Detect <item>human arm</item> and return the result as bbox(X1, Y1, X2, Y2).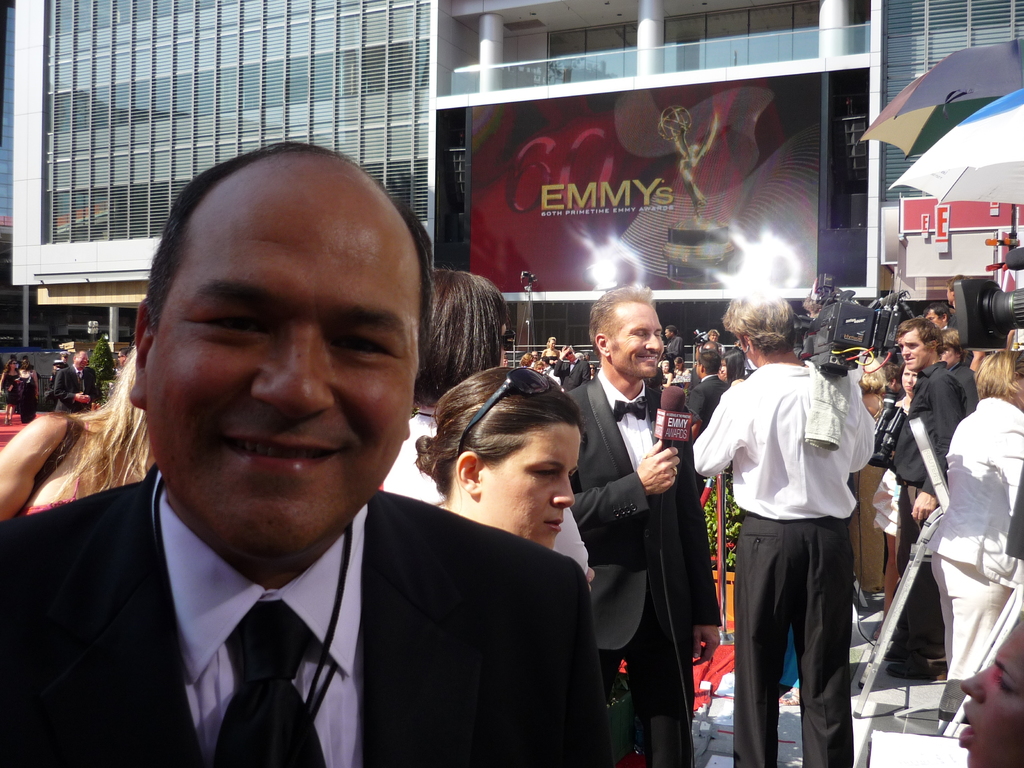
bbox(52, 373, 95, 404).
